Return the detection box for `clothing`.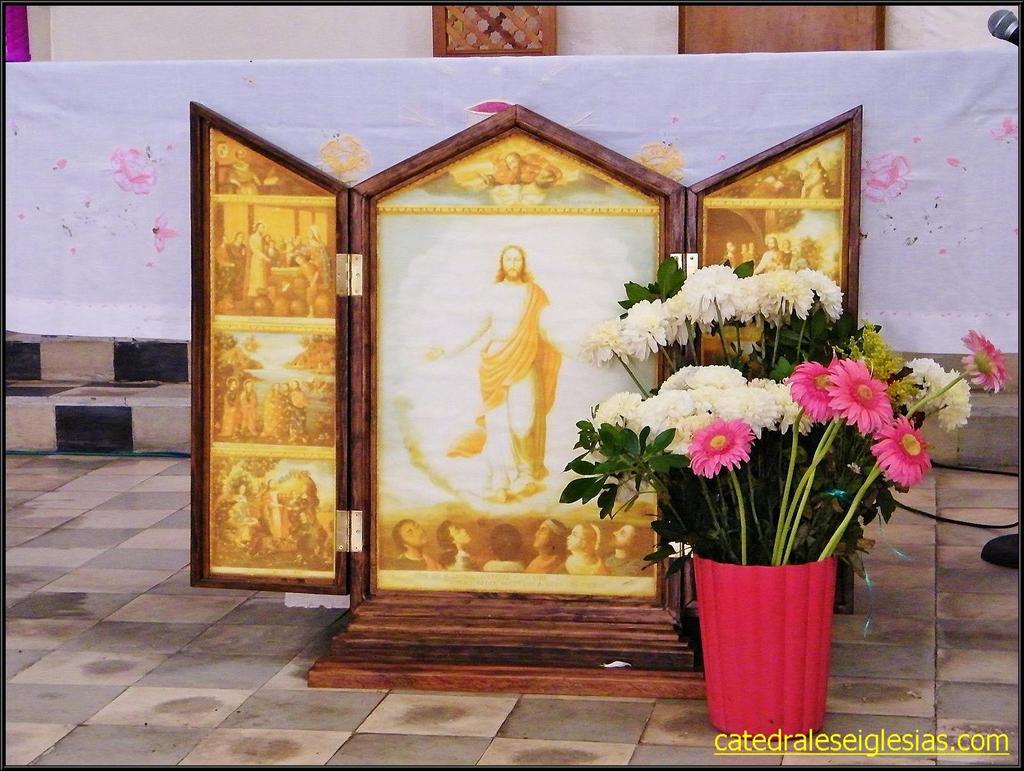
x1=285 y1=495 x2=311 y2=524.
